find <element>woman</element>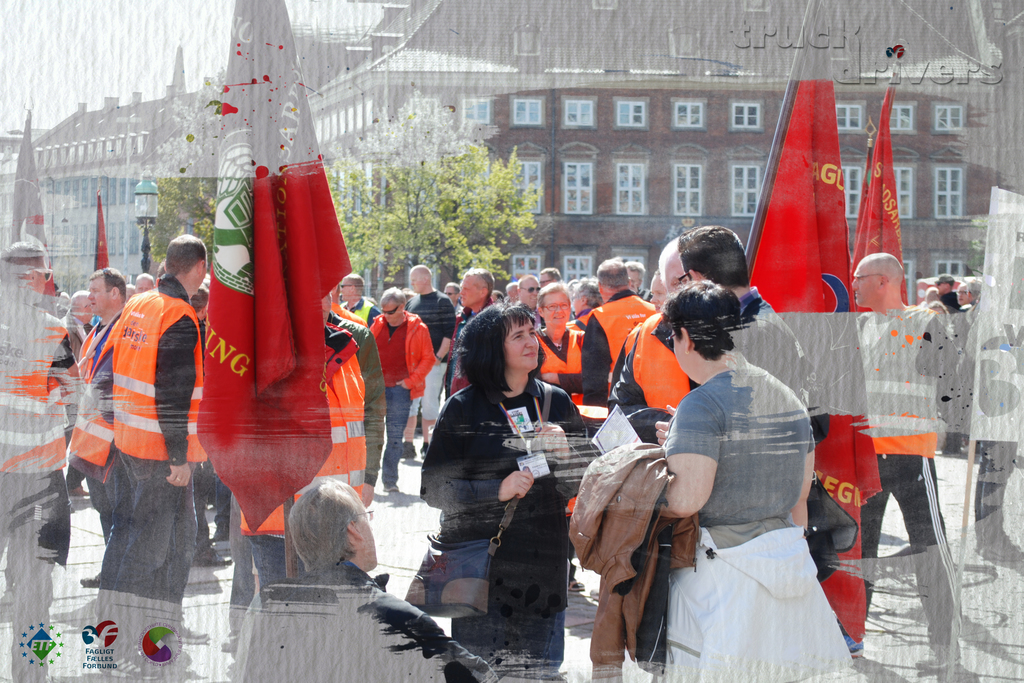
Rect(418, 301, 595, 682)
